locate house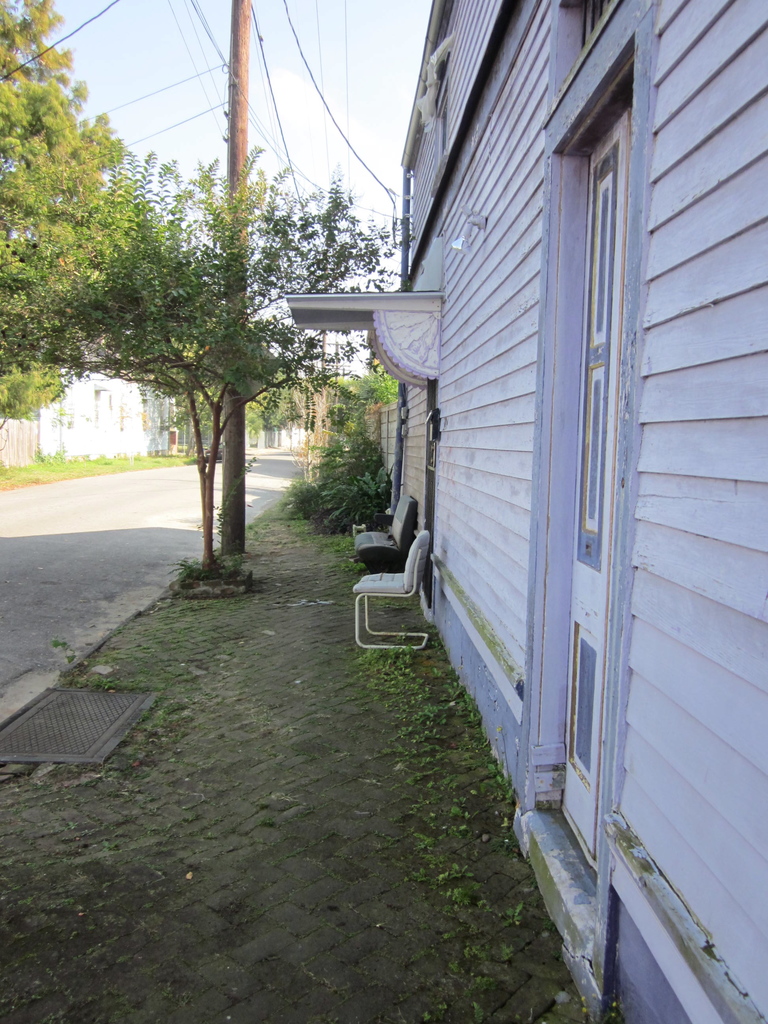
l=250, t=0, r=765, b=973
